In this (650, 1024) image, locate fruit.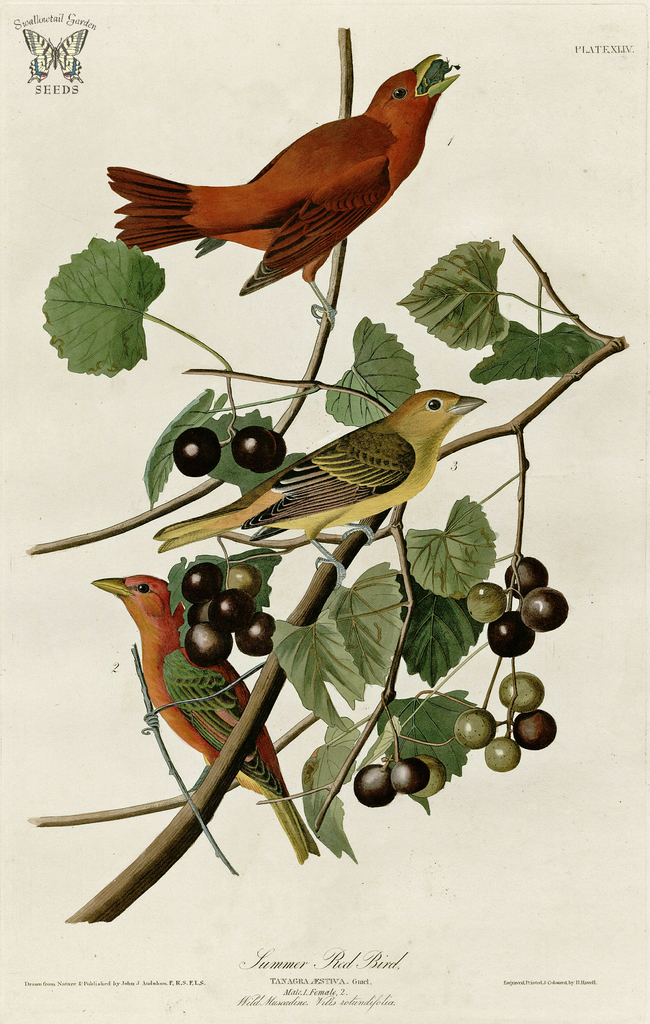
Bounding box: [x1=231, y1=426, x2=288, y2=473].
